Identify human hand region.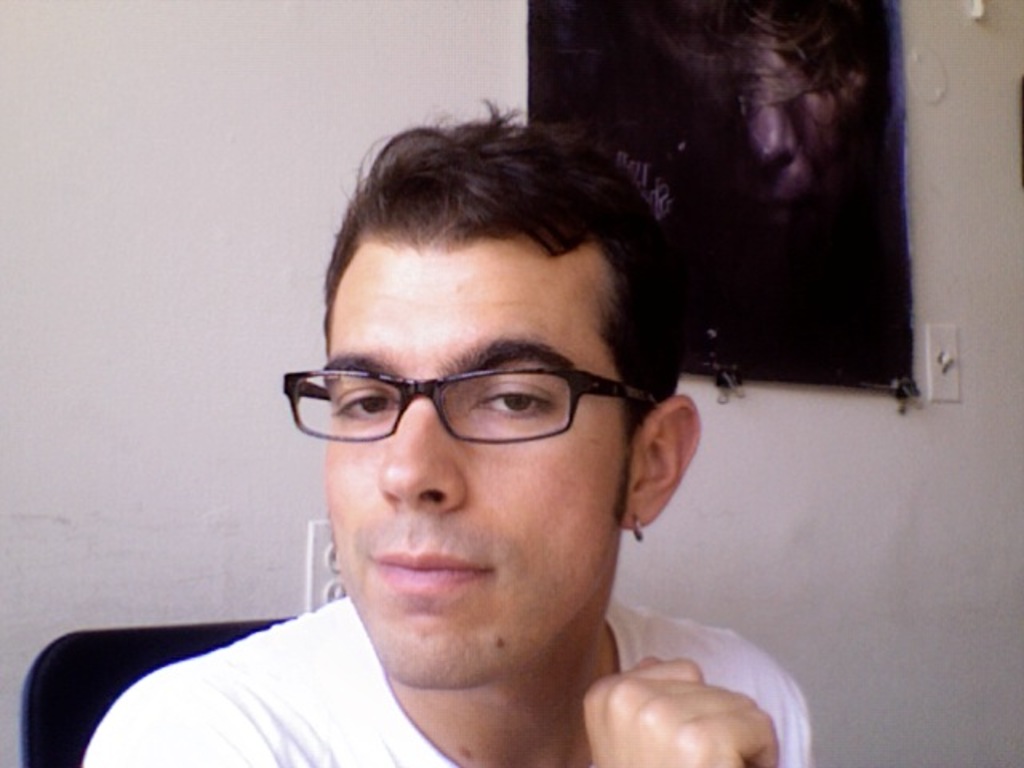
Region: BBox(571, 642, 766, 766).
